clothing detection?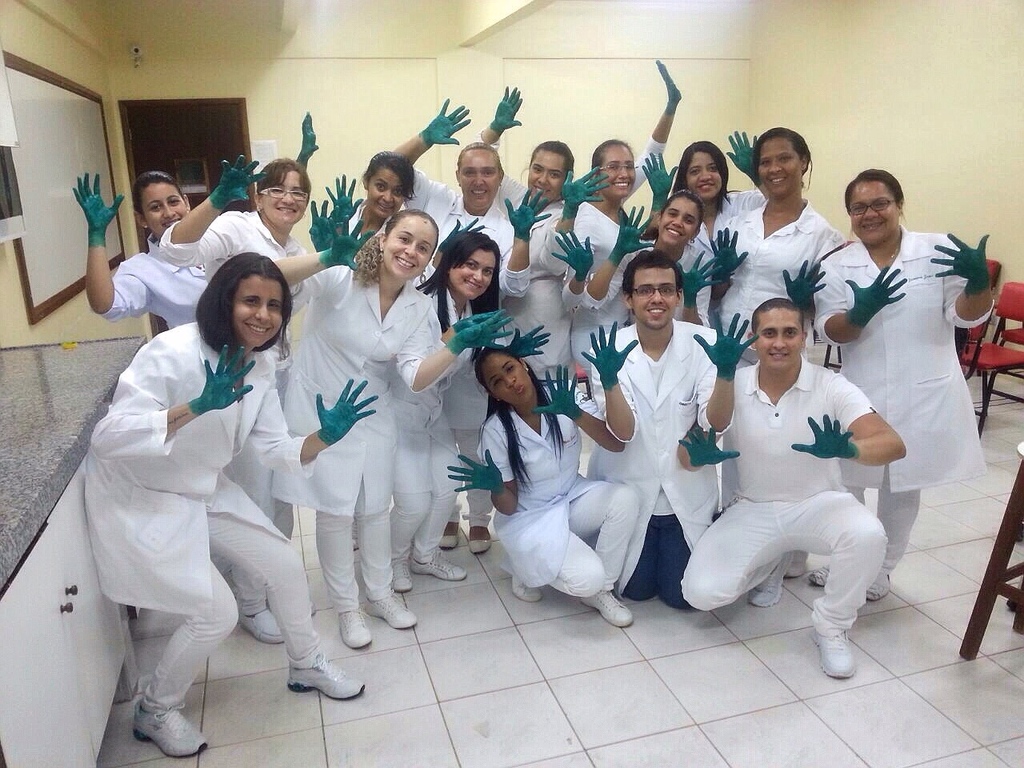
(90, 322, 323, 708)
